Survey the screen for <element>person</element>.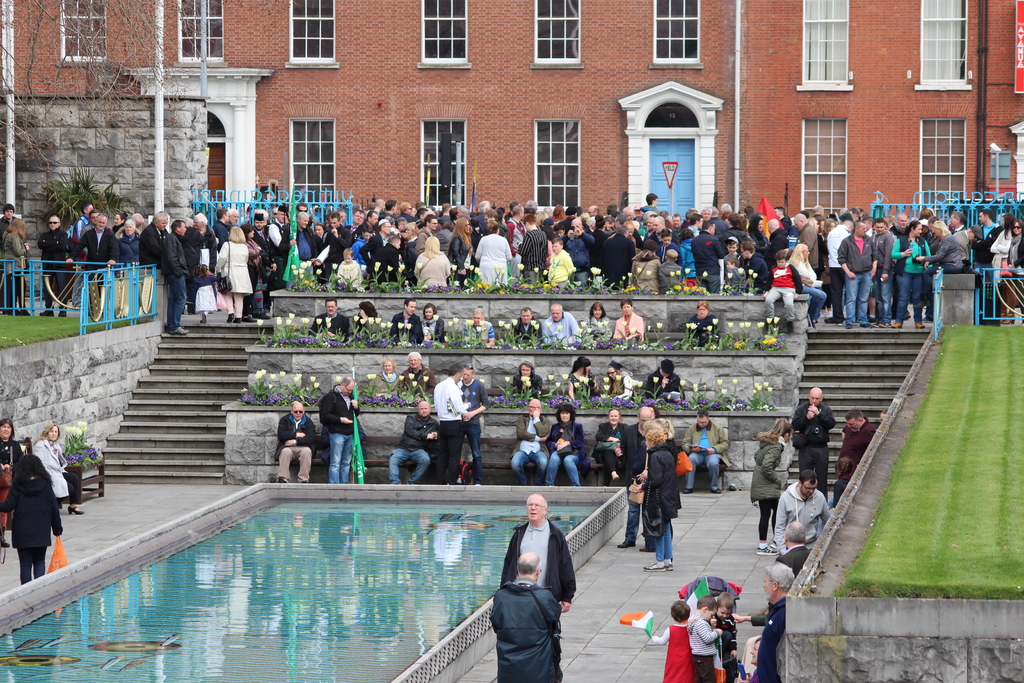
Survey found: {"left": 502, "top": 488, "right": 578, "bottom": 618}.
